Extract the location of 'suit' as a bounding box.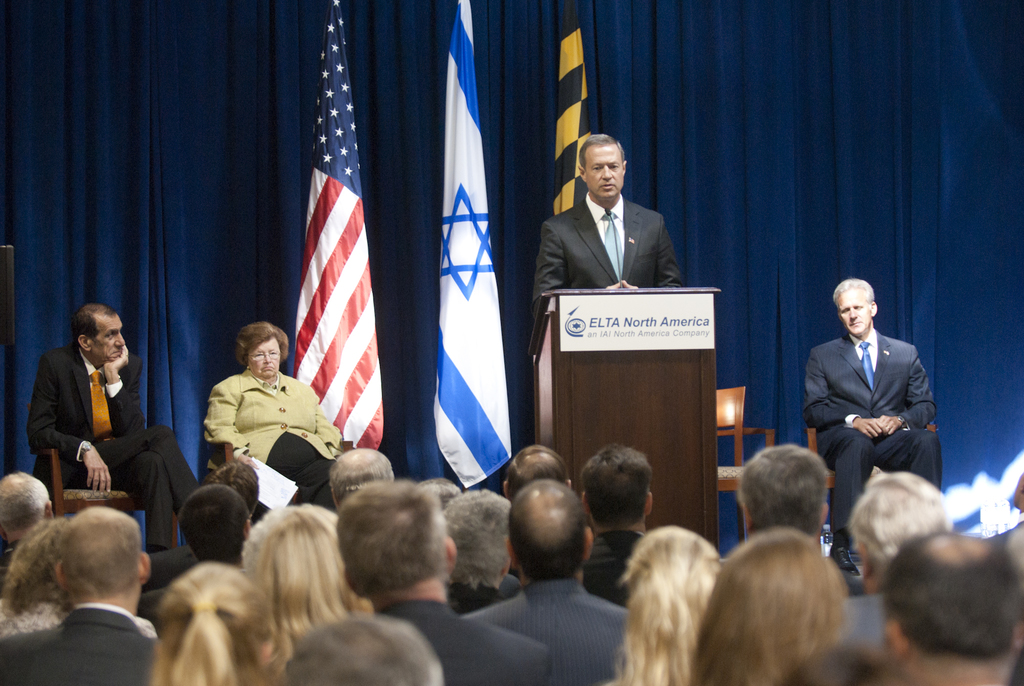
region(0, 603, 154, 685).
